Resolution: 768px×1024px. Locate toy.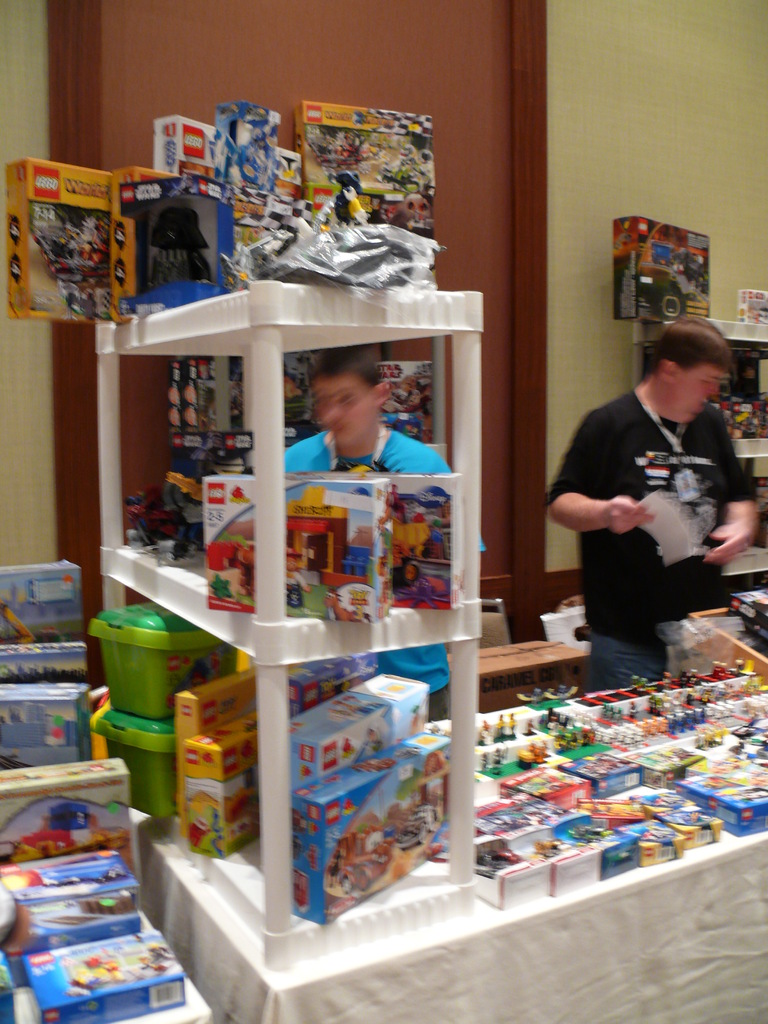
crop(152, 206, 207, 285).
